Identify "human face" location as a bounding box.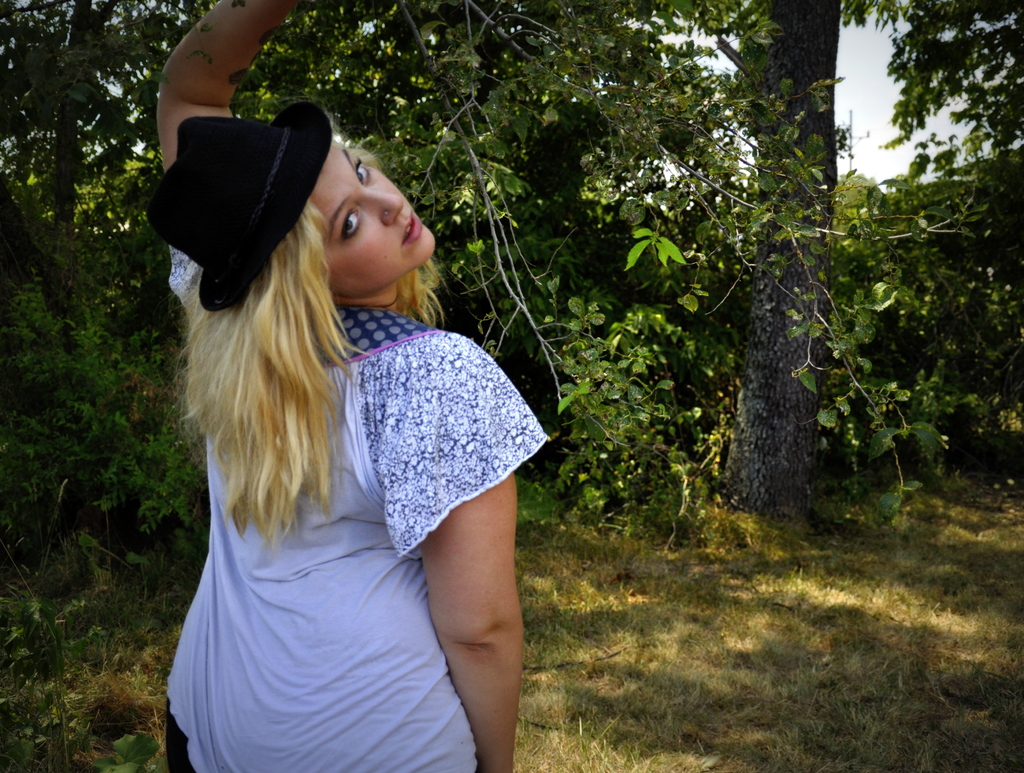
x1=287 y1=139 x2=428 y2=301.
